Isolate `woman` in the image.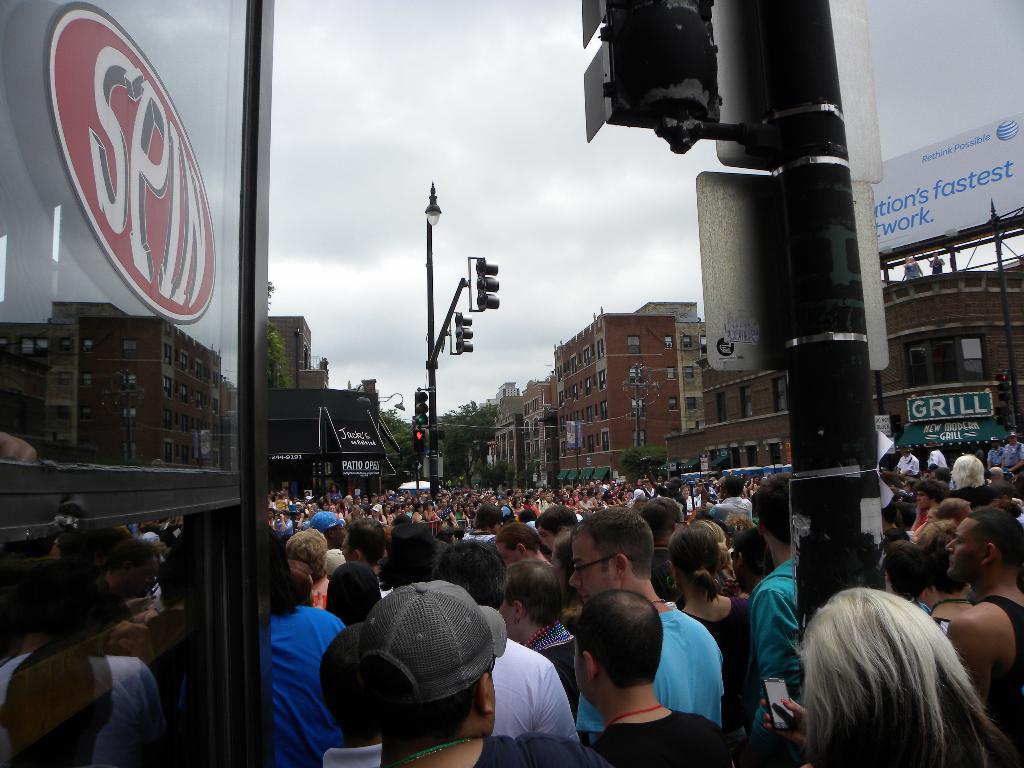
Isolated region: 792/563/994/764.
